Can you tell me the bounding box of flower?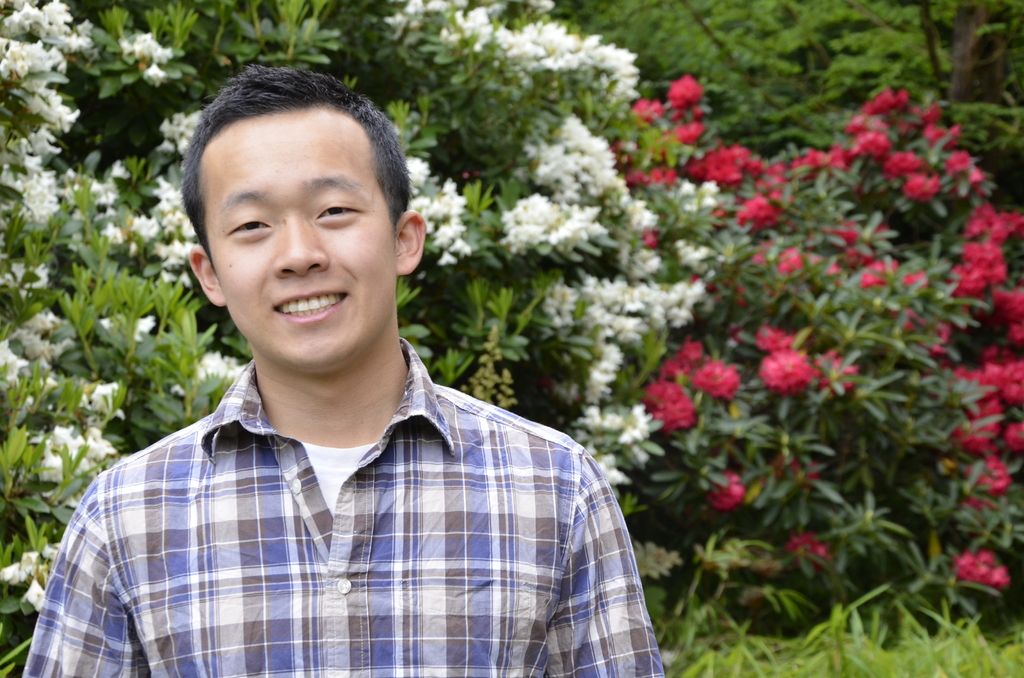
[660, 353, 689, 386].
